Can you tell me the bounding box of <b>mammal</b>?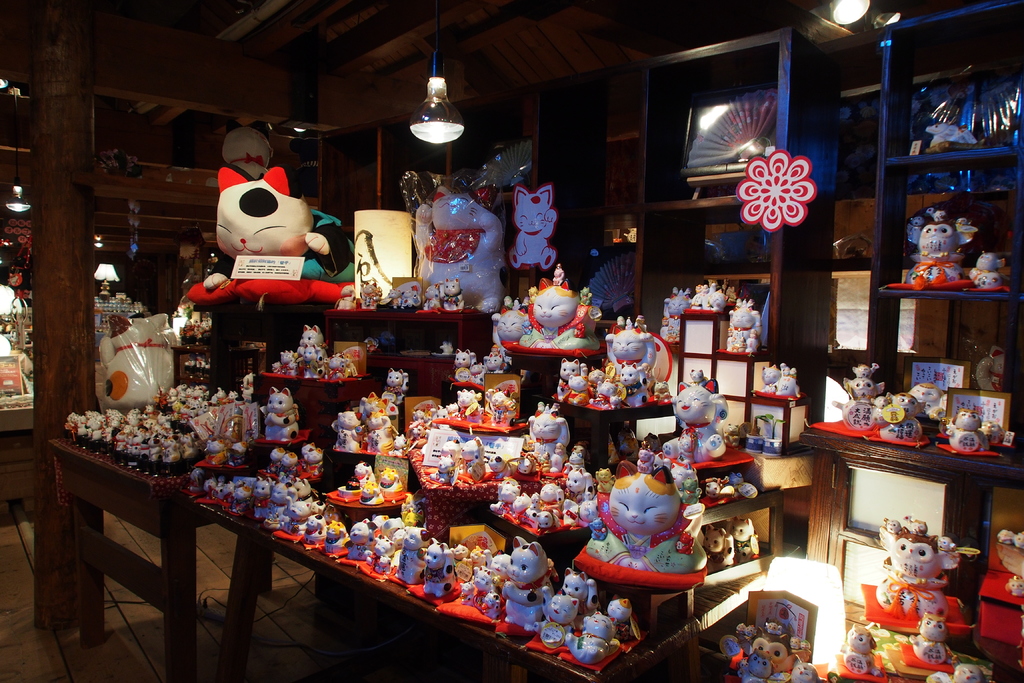
BBox(977, 344, 1013, 394).
